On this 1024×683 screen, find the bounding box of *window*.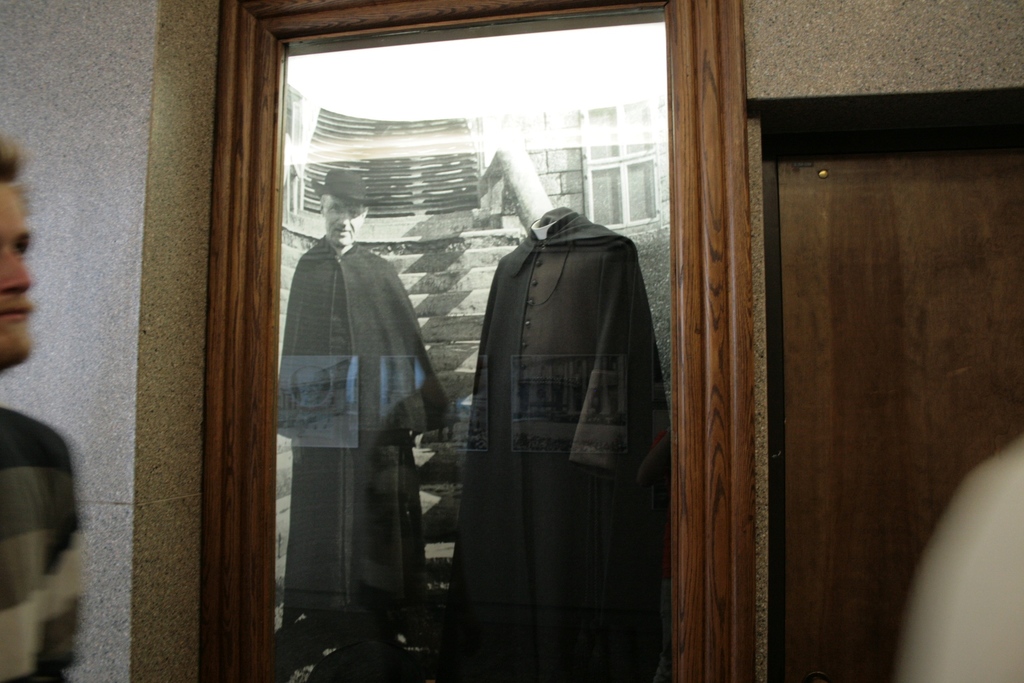
Bounding box: (x1=157, y1=0, x2=792, y2=667).
